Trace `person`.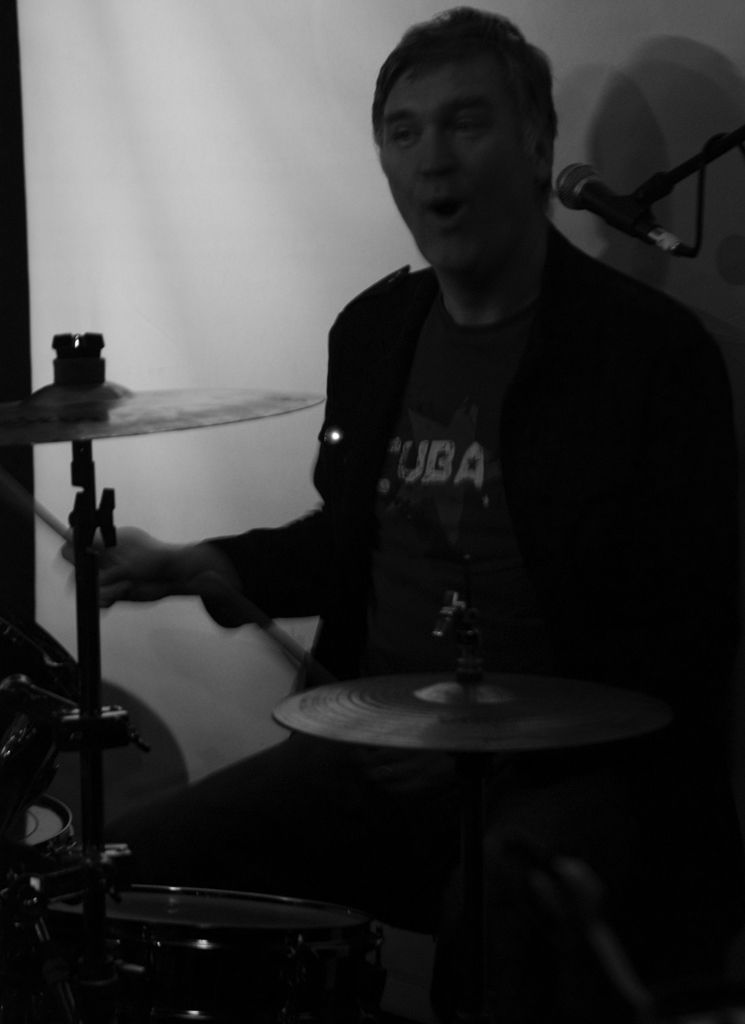
Traced to x1=146, y1=67, x2=680, y2=939.
